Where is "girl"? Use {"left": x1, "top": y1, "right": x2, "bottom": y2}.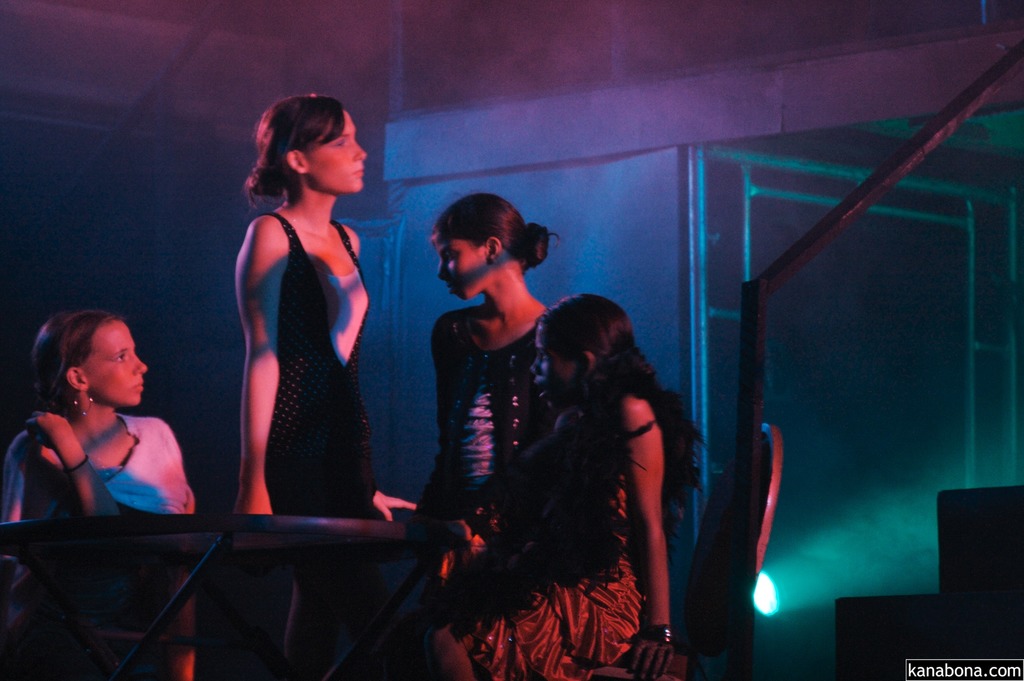
{"left": 234, "top": 85, "right": 419, "bottom": 680}.
